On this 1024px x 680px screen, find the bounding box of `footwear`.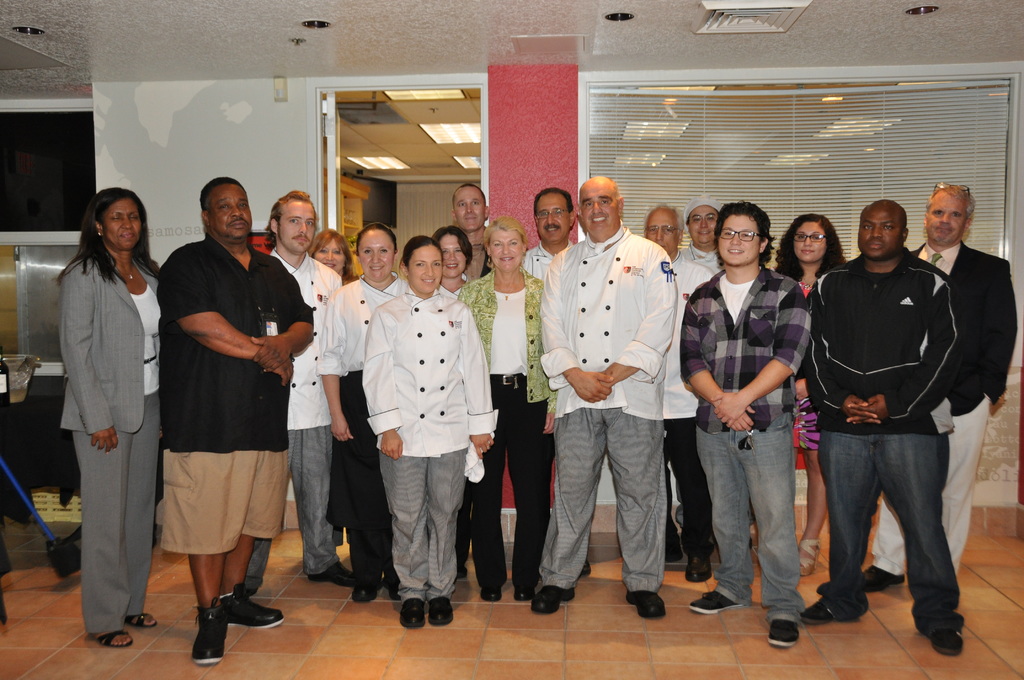
Bounding box: (581, 559, 590, 576).
